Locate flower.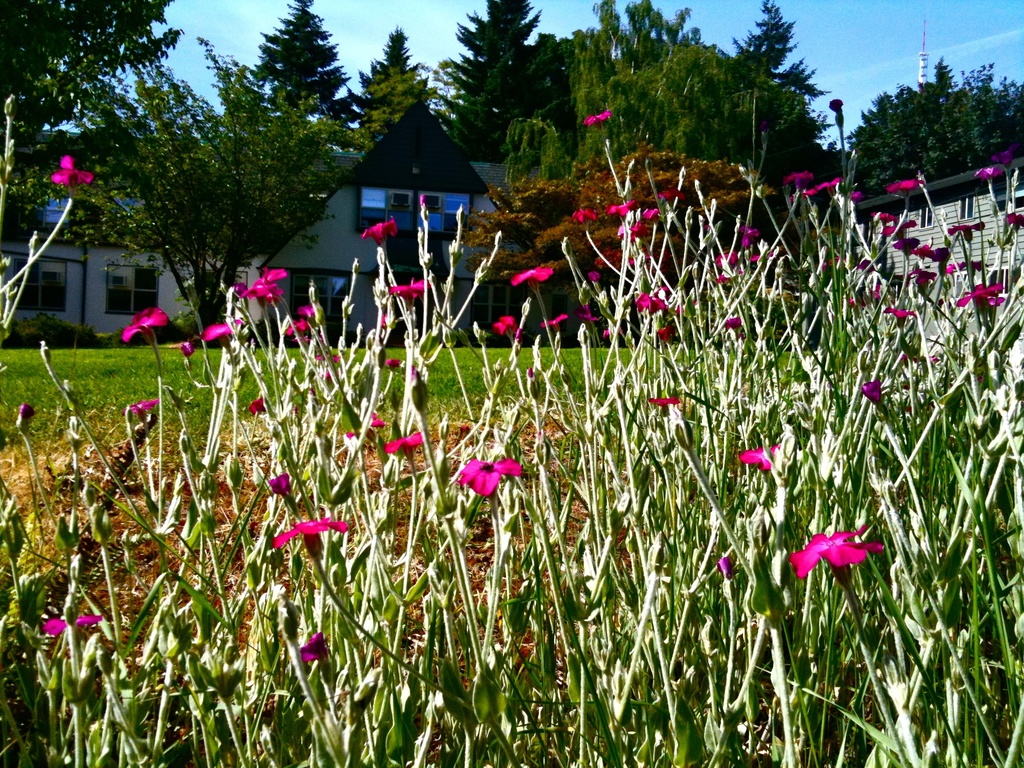
Bounding box: [495,314,521,333].
